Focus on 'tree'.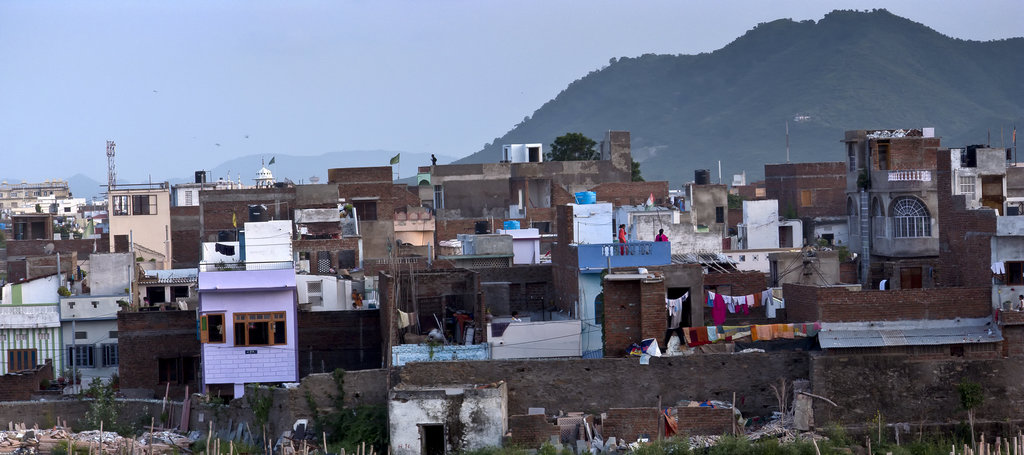
Focused at box(629, 157, 646, 182).
